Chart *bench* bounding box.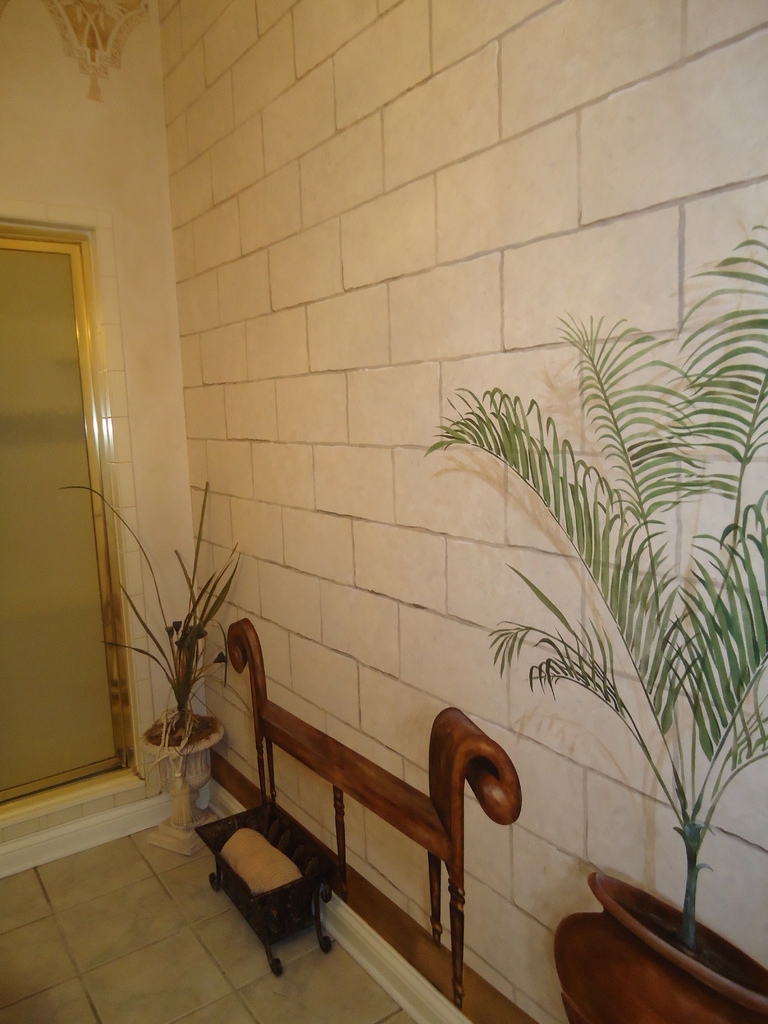
Charted: pyautogui.locateOnScreen(219, 625, 520, 1009).
